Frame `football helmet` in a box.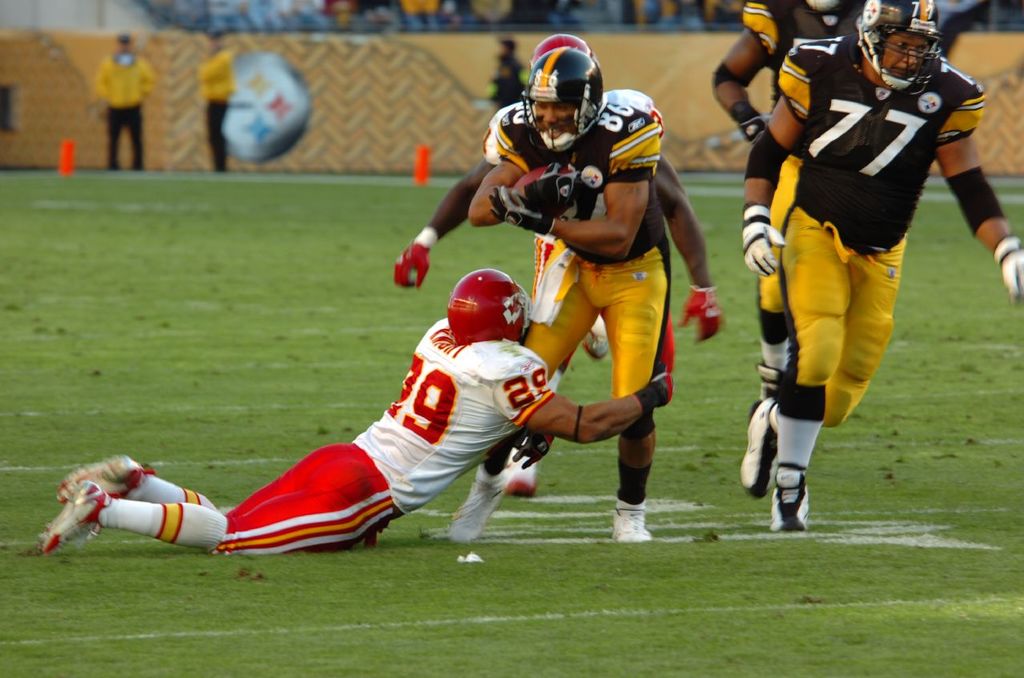
<bbox>852, 0, 938, 99</bbox>.
